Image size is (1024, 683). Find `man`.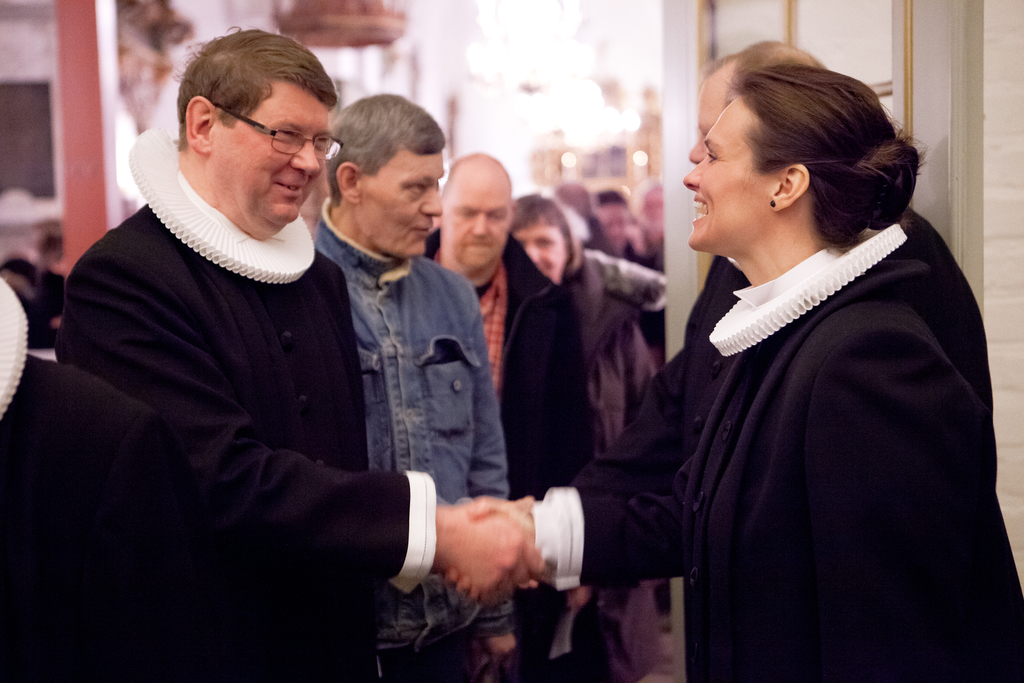
region(545, 34, 820, 682).
